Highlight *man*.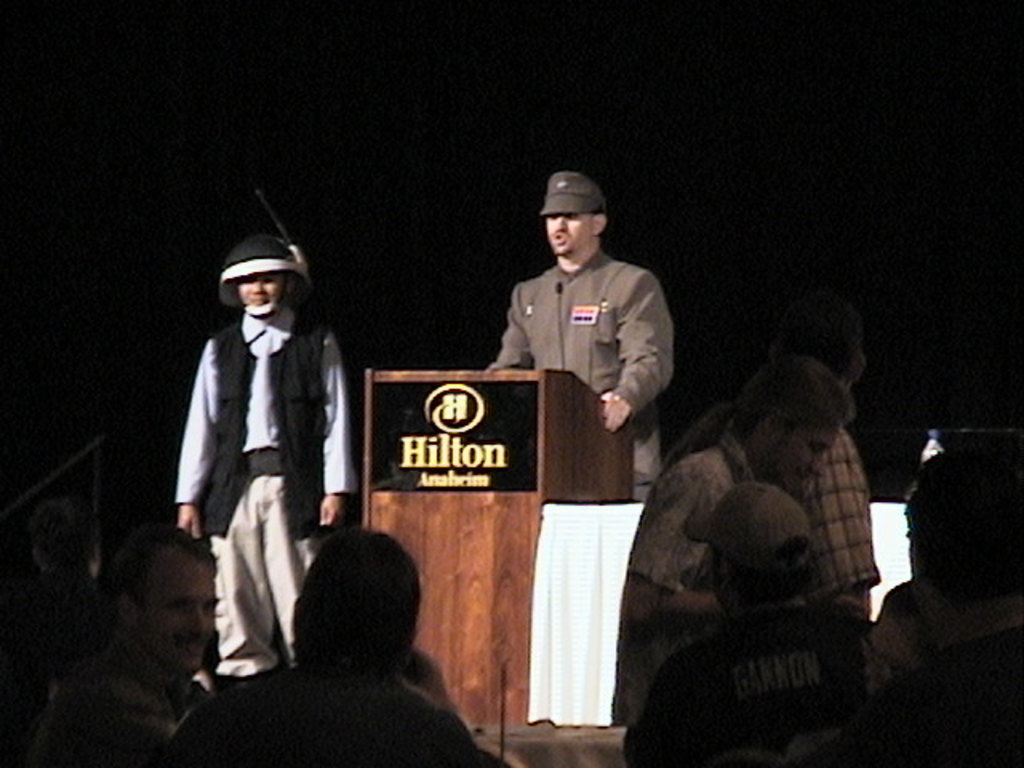
Highlighted region: 154/227/350/709.
